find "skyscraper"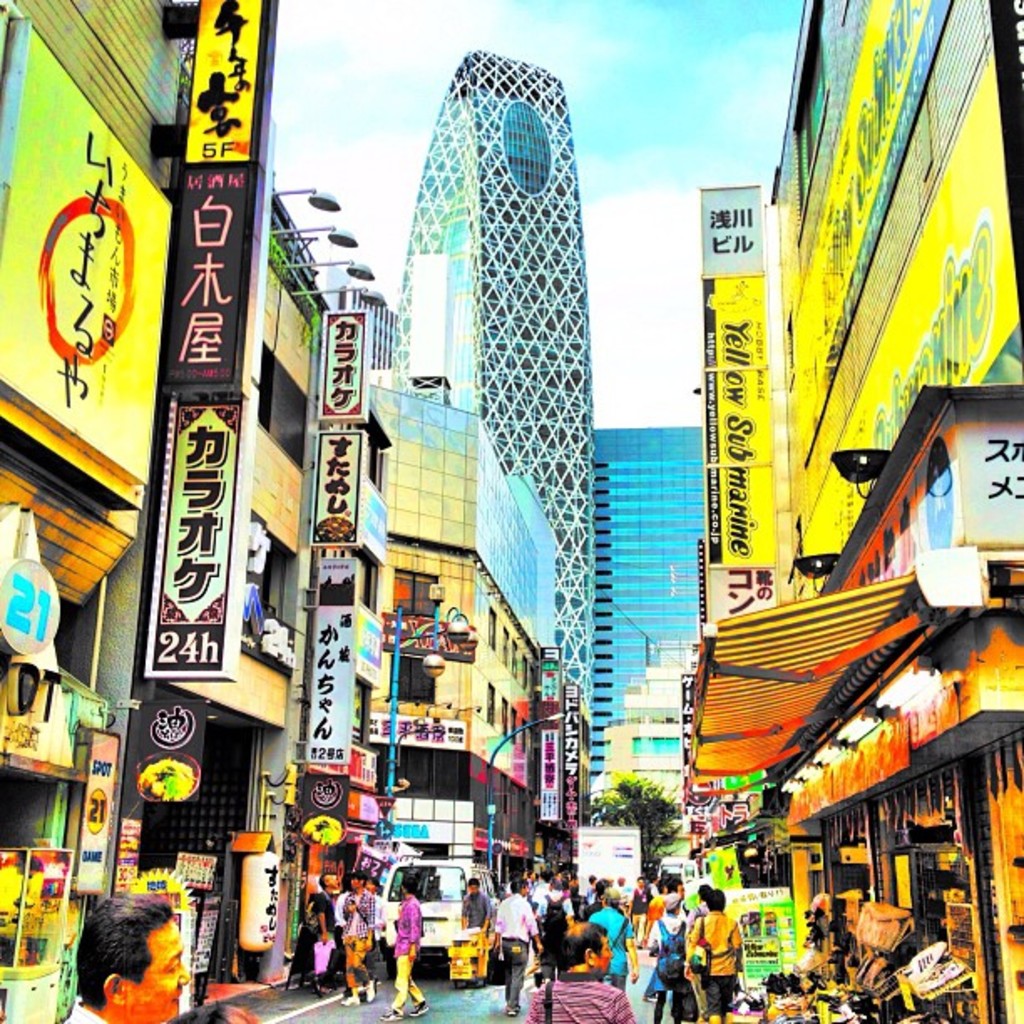
x1=378 y1=40 x2=641 y2=820
